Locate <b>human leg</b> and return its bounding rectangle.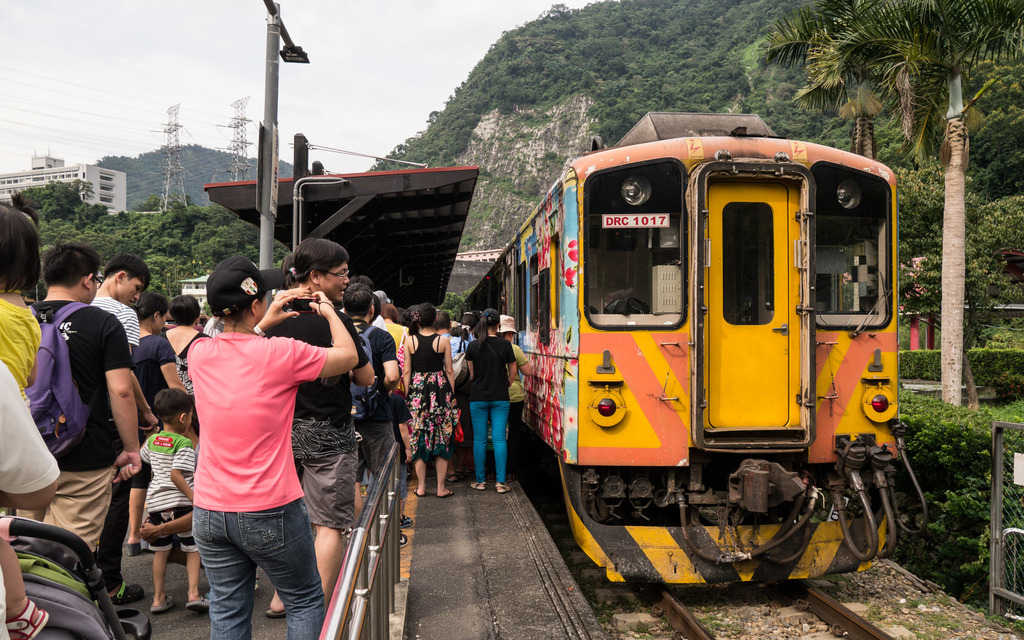
221/497/328/639.
